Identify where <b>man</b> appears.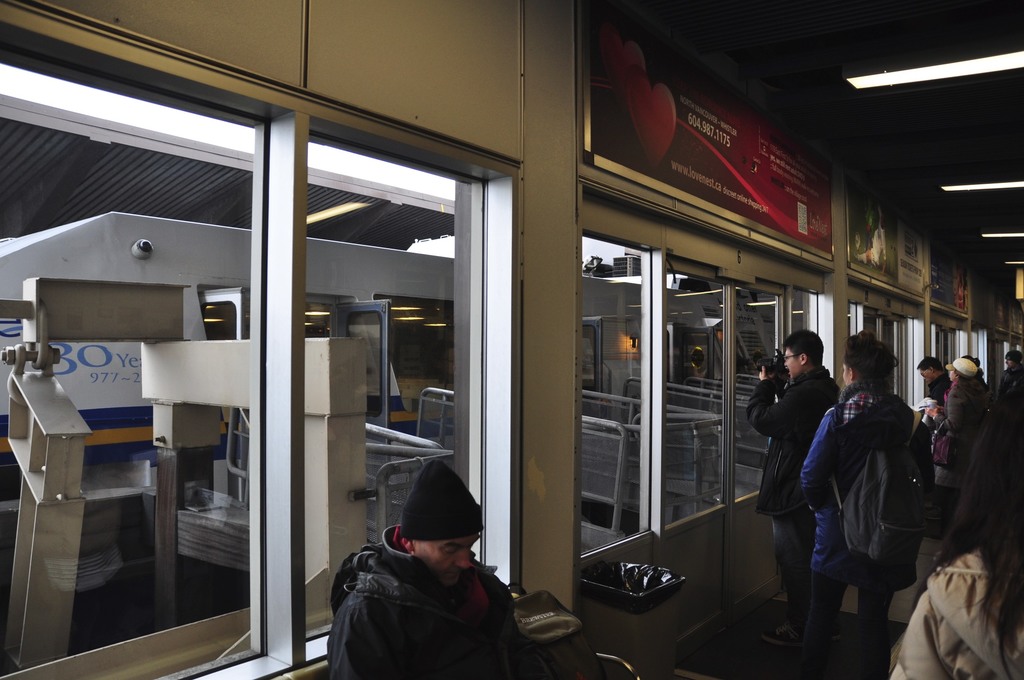
Appears at rect(320, 464, 552, 674).
